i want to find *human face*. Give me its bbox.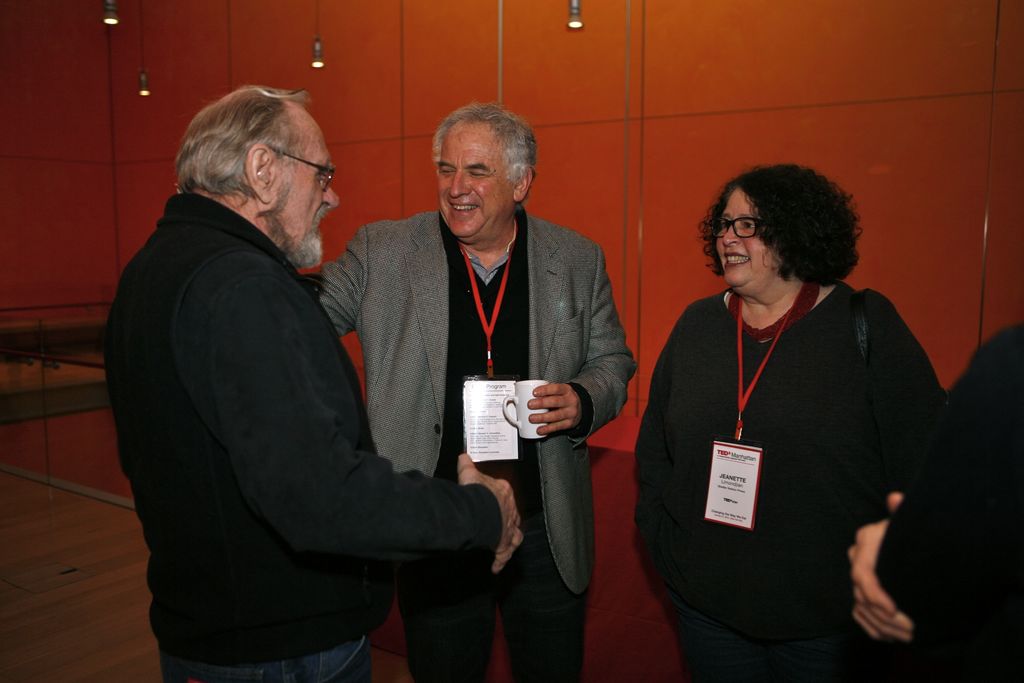
left=264, top=110, right=340, bottom=267.
